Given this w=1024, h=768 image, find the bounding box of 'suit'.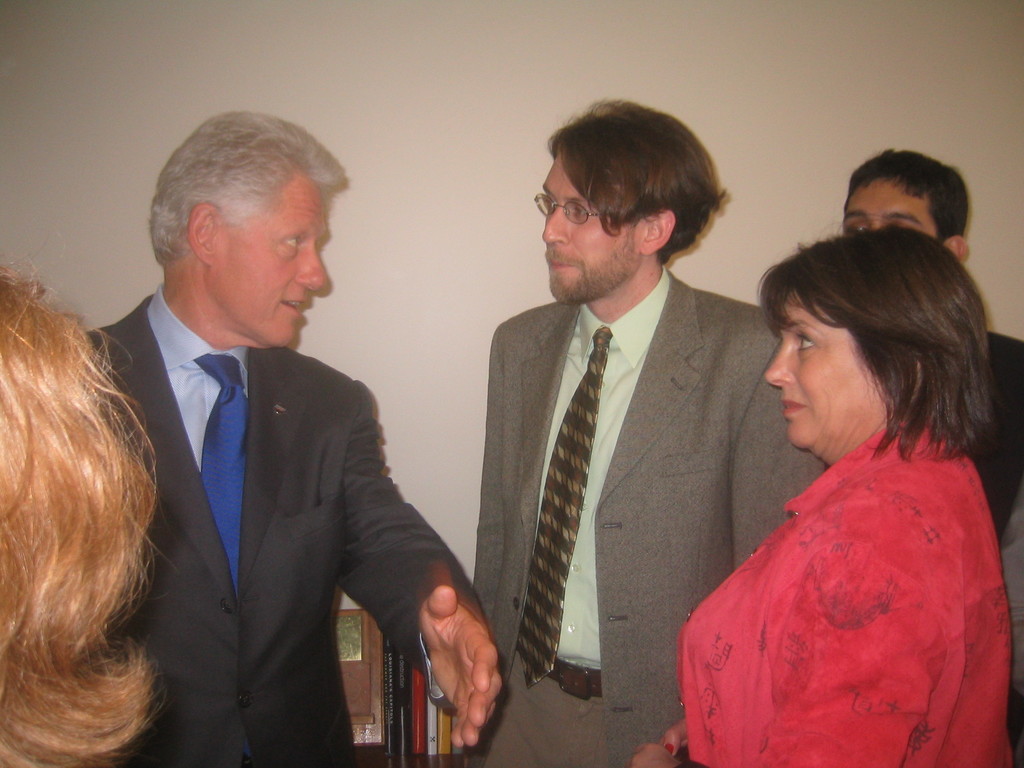
[x1=88, y1=154, x2=454, y2=767].
